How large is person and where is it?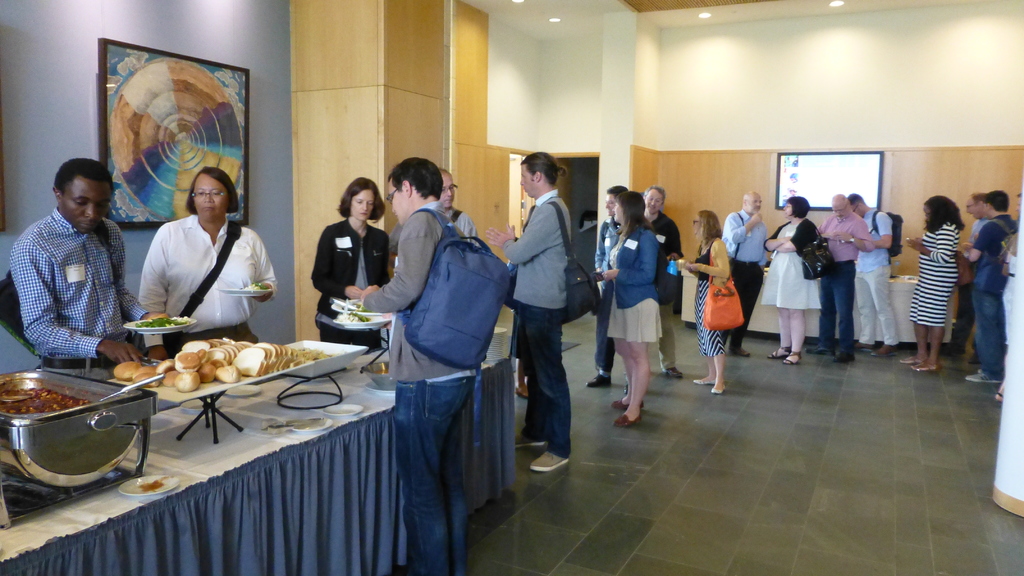
Bounding box: [left=441, top=170, right=486, bottom=253].
